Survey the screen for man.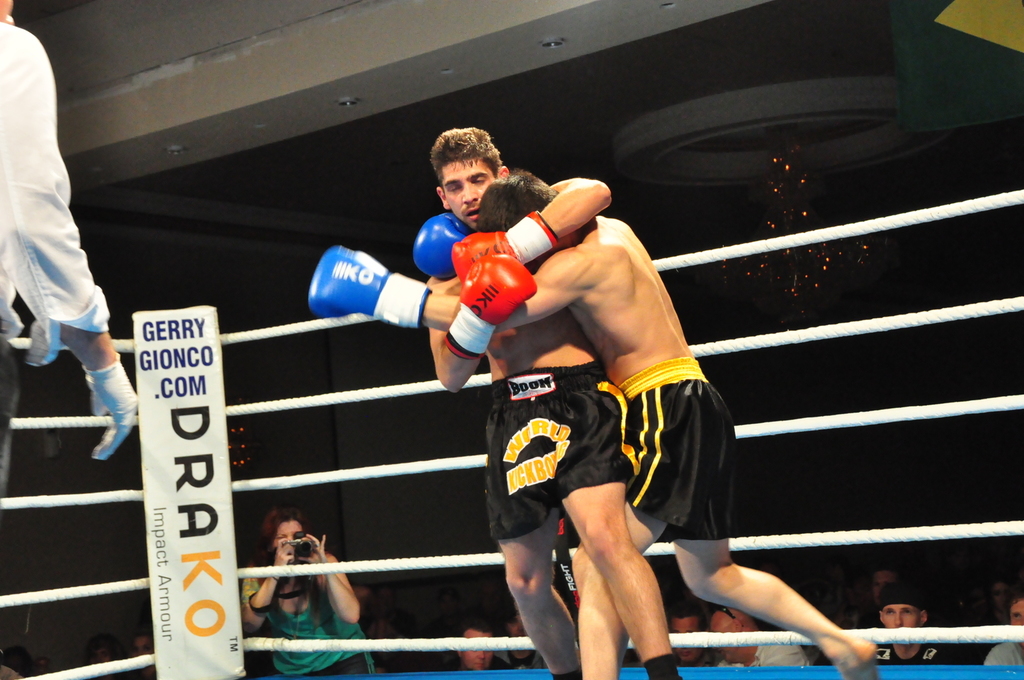
Survey found: region(301, 187, 884, 679).
